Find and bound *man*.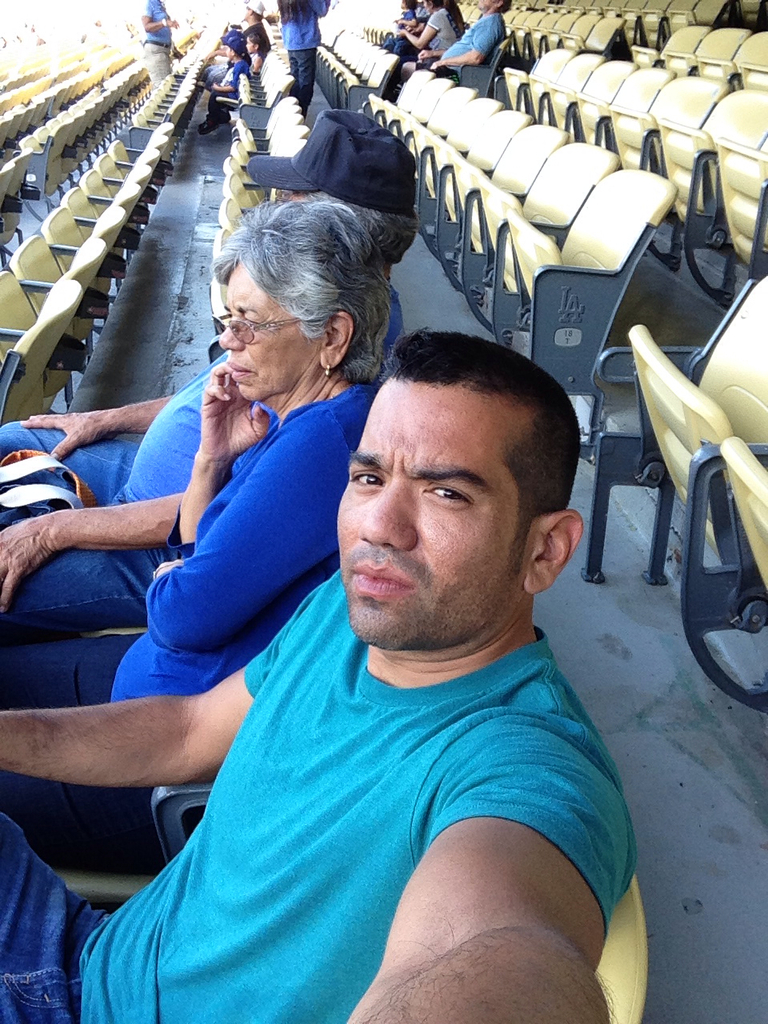
Bound: left=55, top=373, right=673, bottom=997.
